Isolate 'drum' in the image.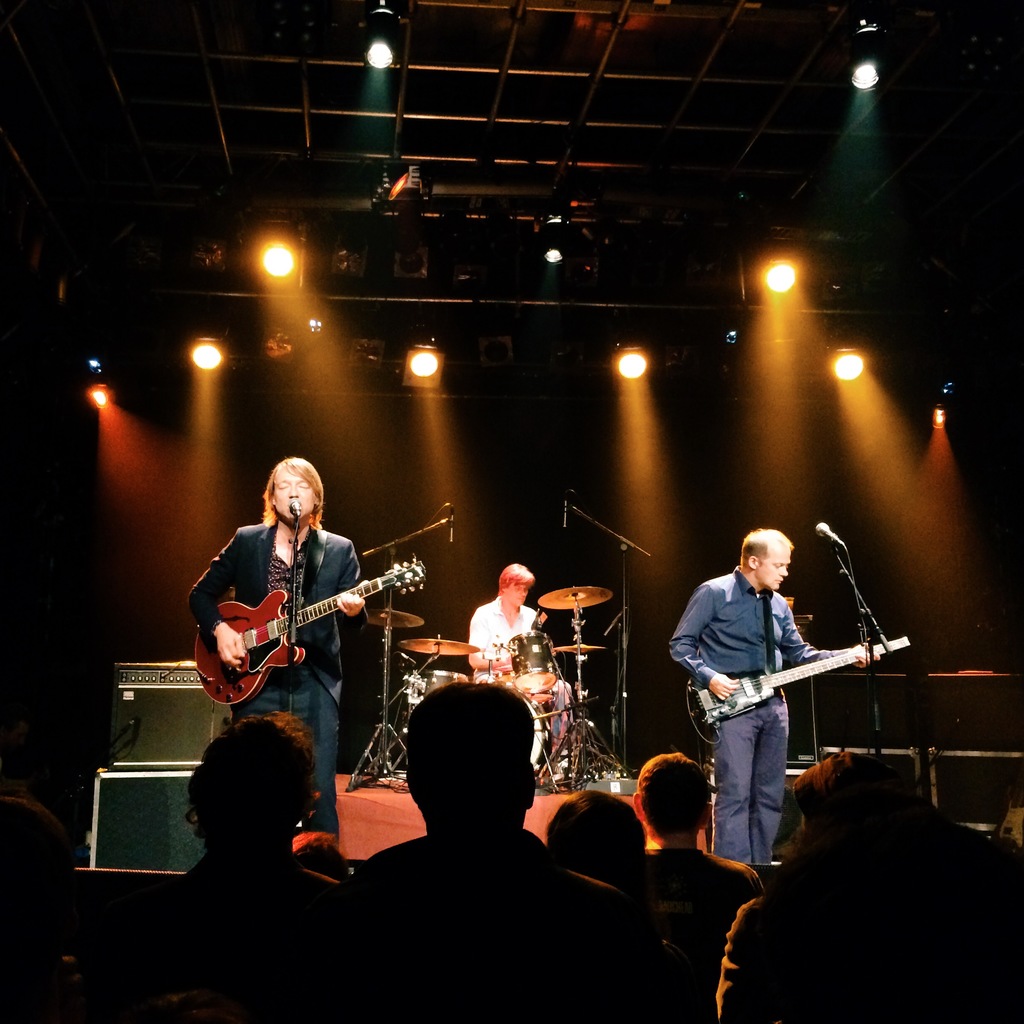
Isolated region: <region>506, 632, 550, 691</region>.
